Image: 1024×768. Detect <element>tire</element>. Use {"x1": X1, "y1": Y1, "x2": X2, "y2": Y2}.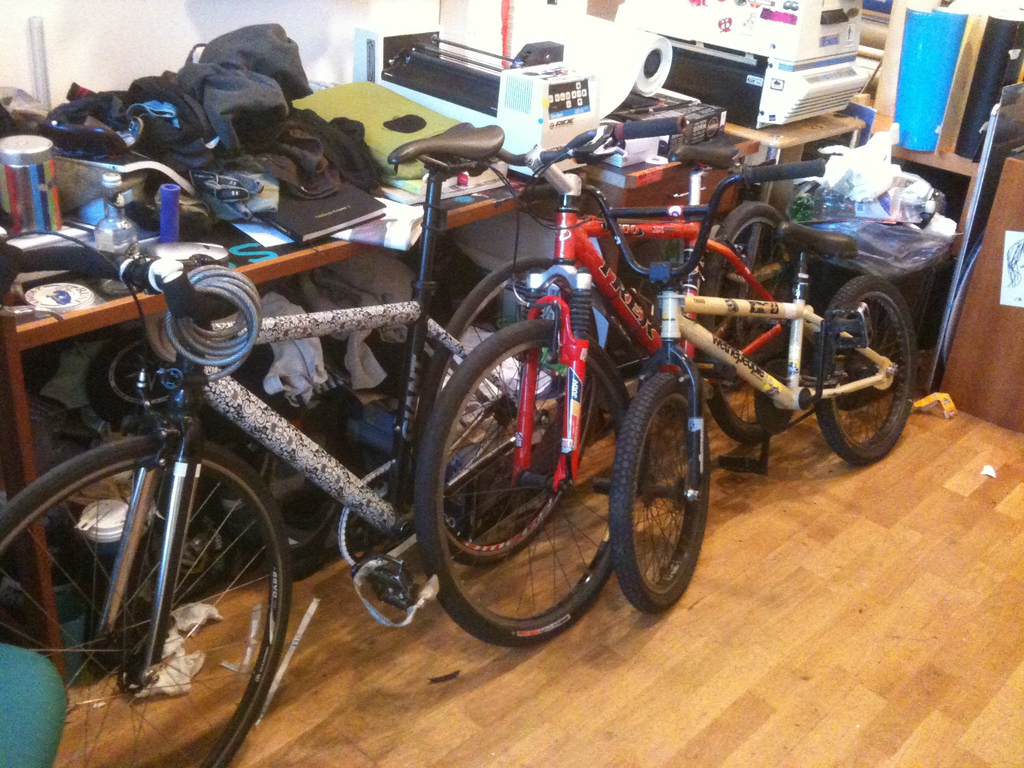
{"x1": 86, "y1": 329, "x2": 179, "y2": 426}.
